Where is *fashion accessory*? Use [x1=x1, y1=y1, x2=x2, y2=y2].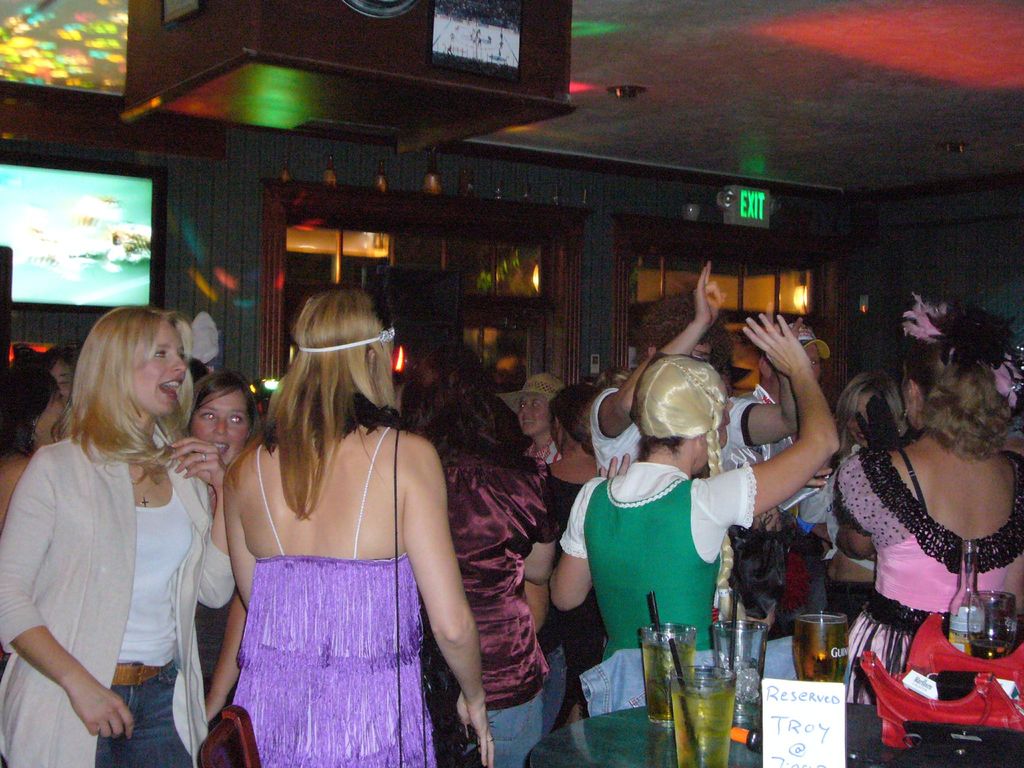
[x1=488, y1=738, x2=494, y2=742].
